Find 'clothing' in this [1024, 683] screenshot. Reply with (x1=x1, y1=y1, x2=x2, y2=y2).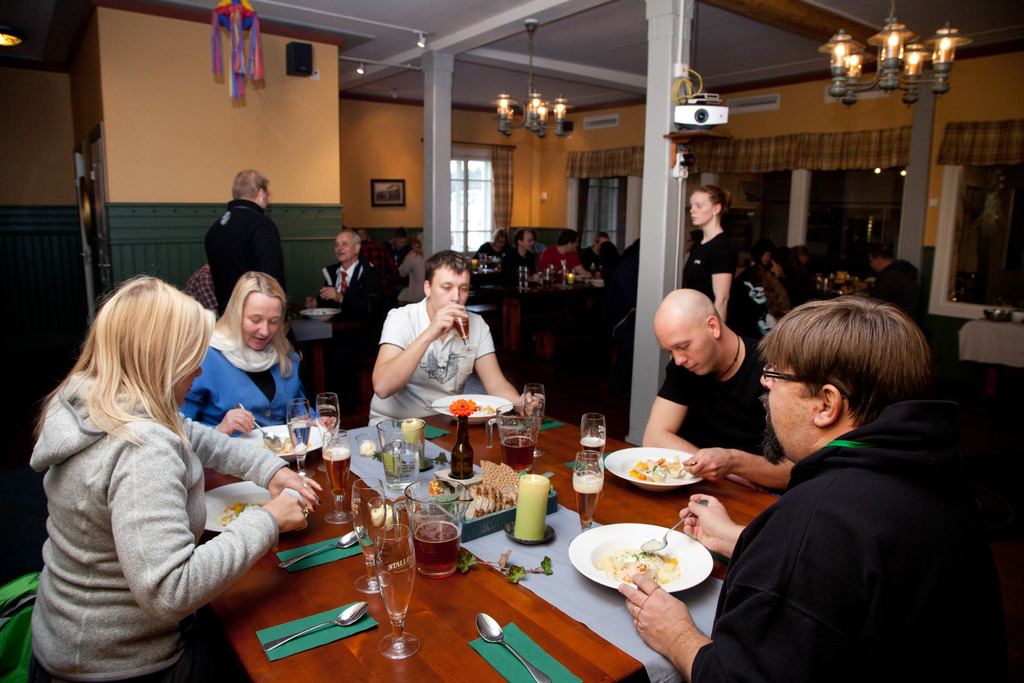
(x1=589, y1=243, x2=620, y2=286).
